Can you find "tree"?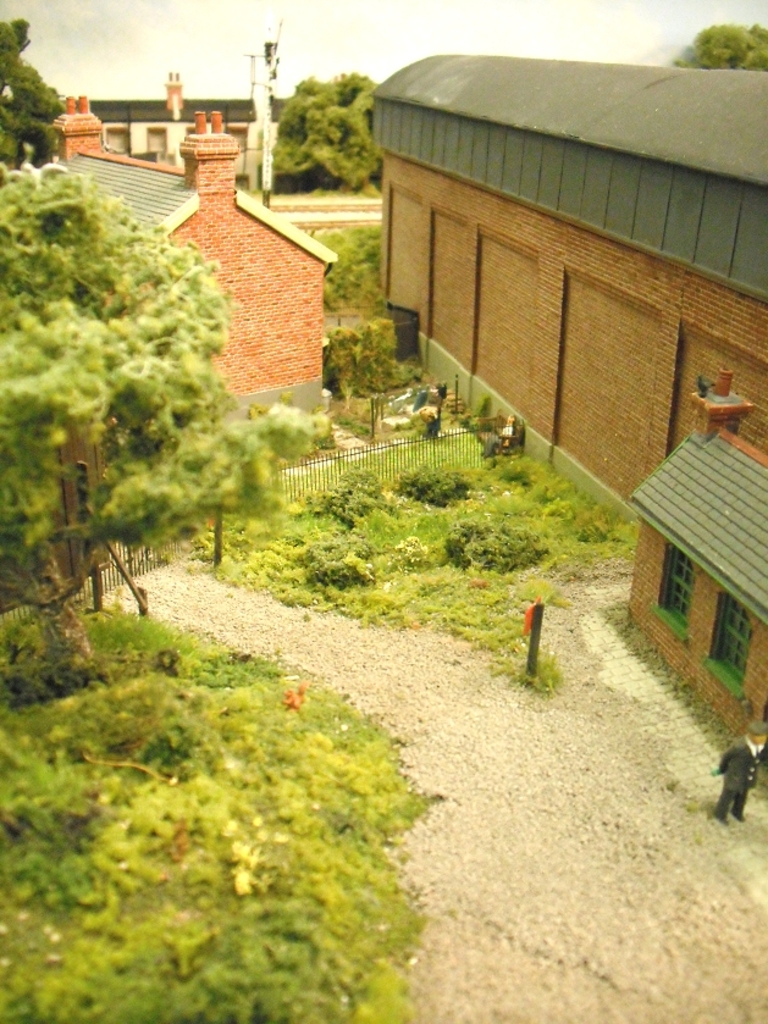
Yes, bounding box: 473/561/576/677.
